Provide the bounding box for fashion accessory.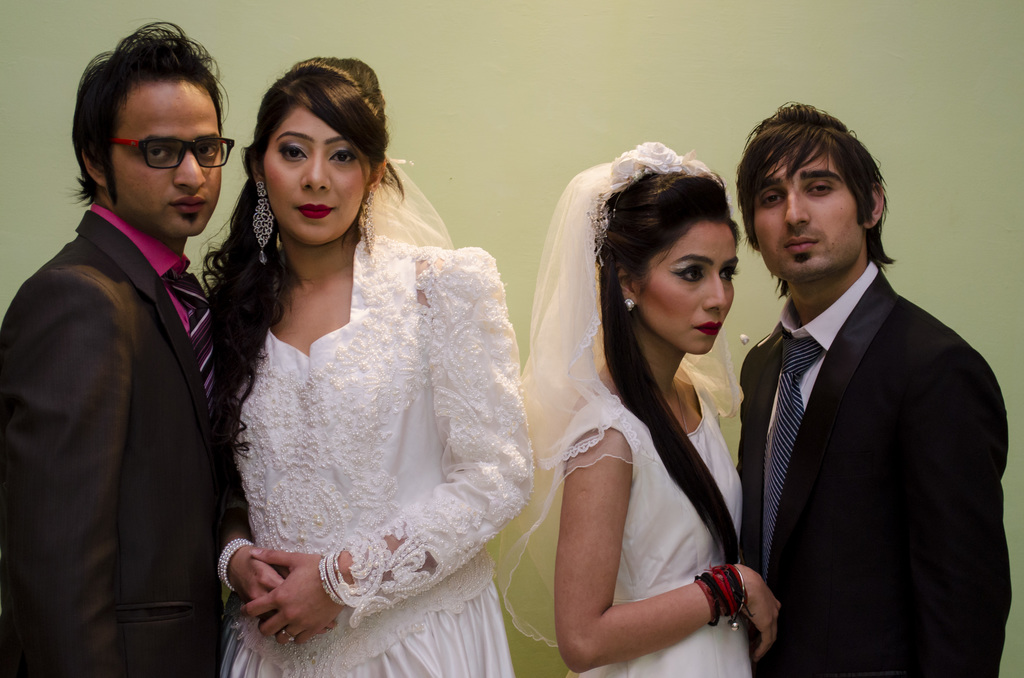
region(252, 182, 270, 262).
